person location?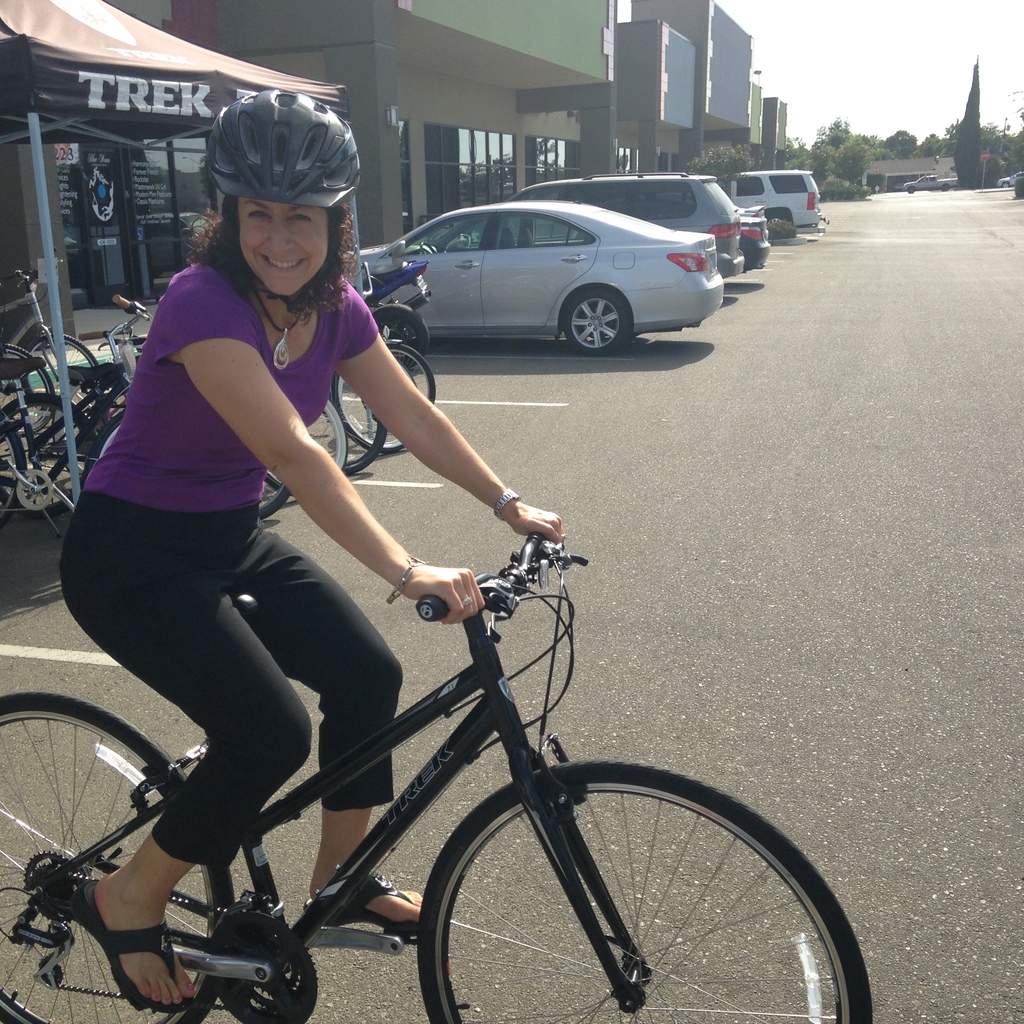
(left=24, top=120, right=485, bottom=987)
